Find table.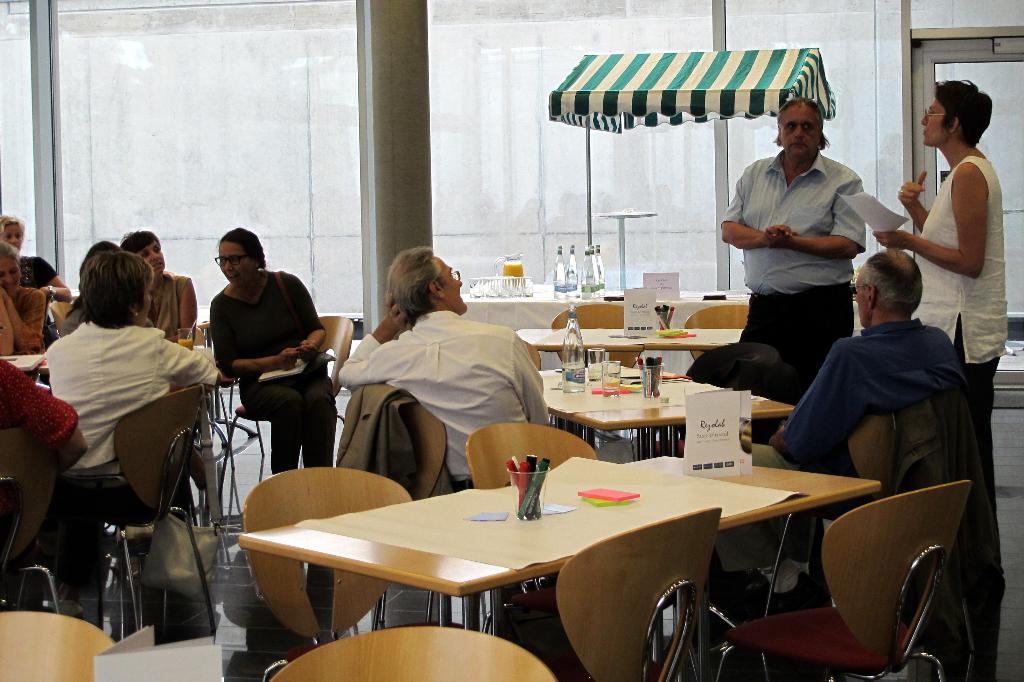
[x1=511, y1=325, x2=739, y2=350].
